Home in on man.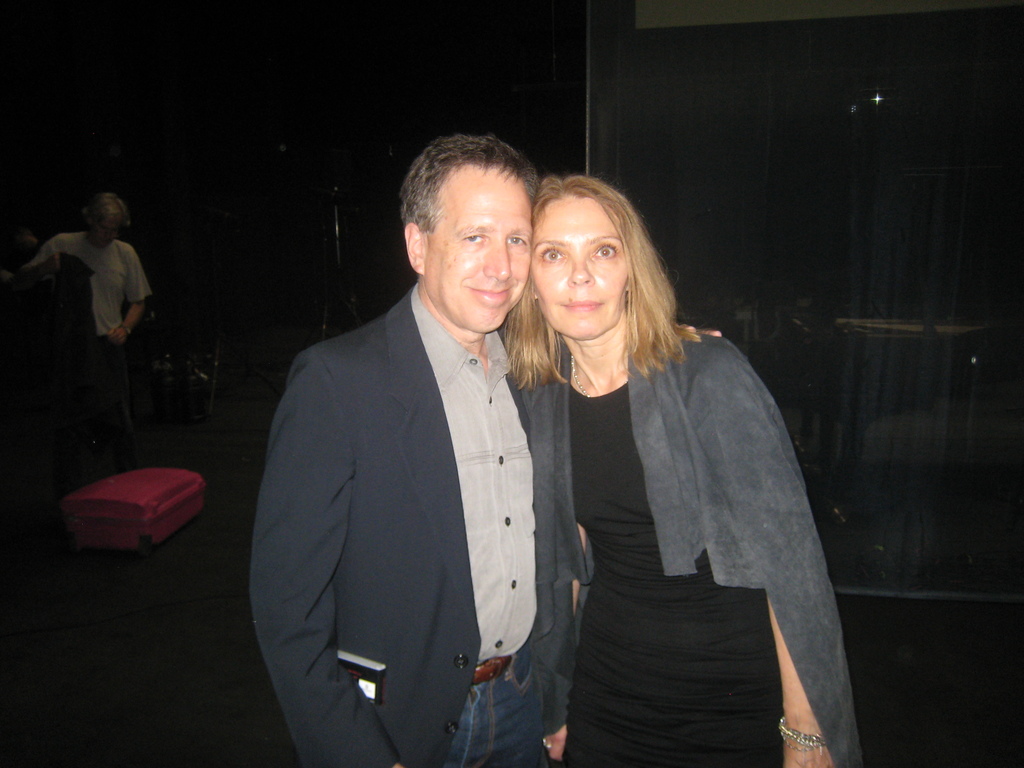
Homed in at <region>25, 196, 148, 454</region>.
